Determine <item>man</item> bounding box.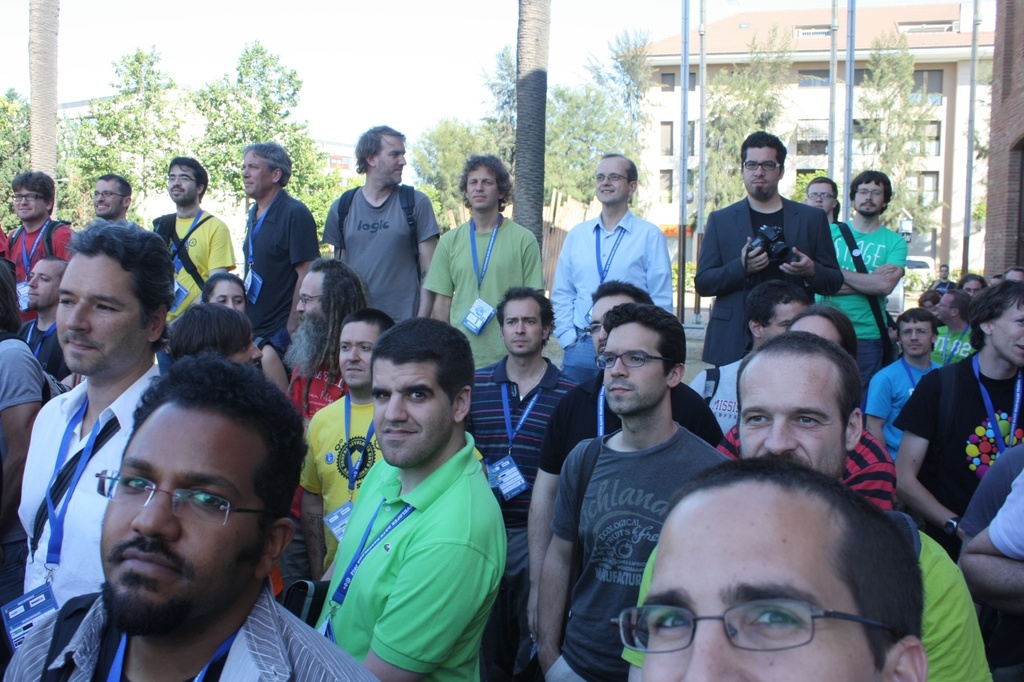
Determined: {"left": 5, "top": 171, "right": 74, "bottom": 330}.
